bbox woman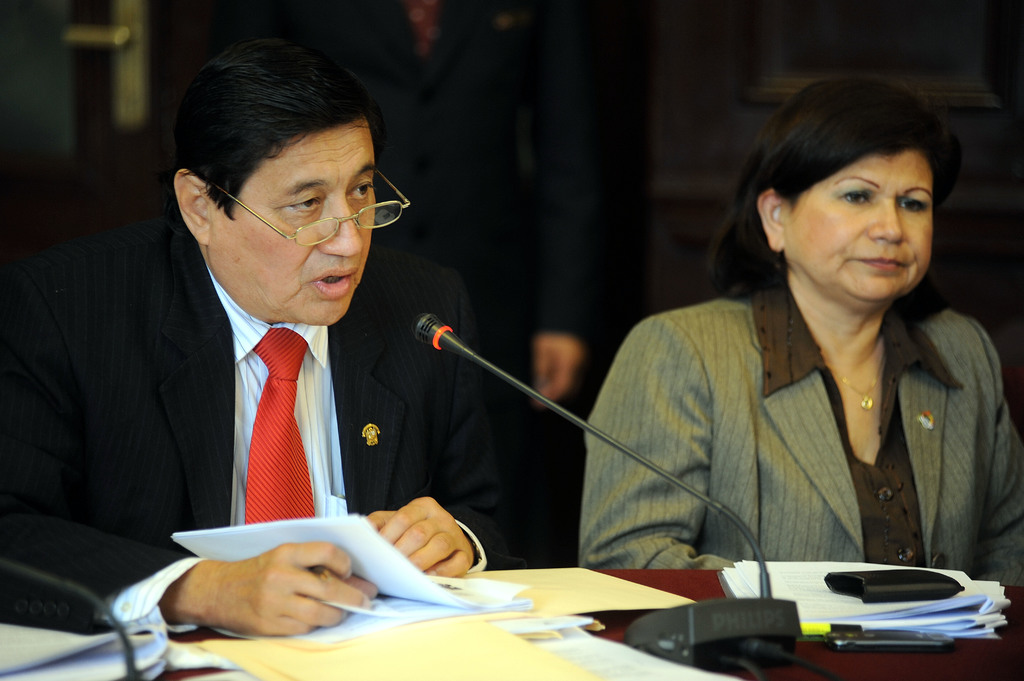
550:84:1016:625
